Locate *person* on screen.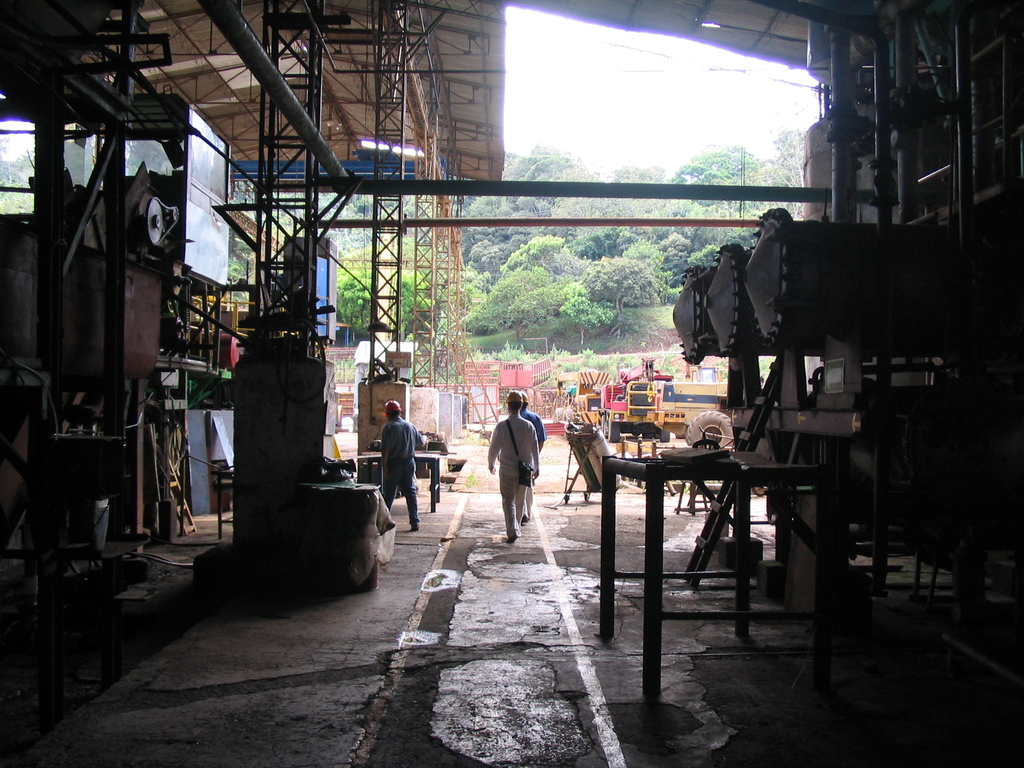
On screen at select_region(484, 390, 541, 543).
